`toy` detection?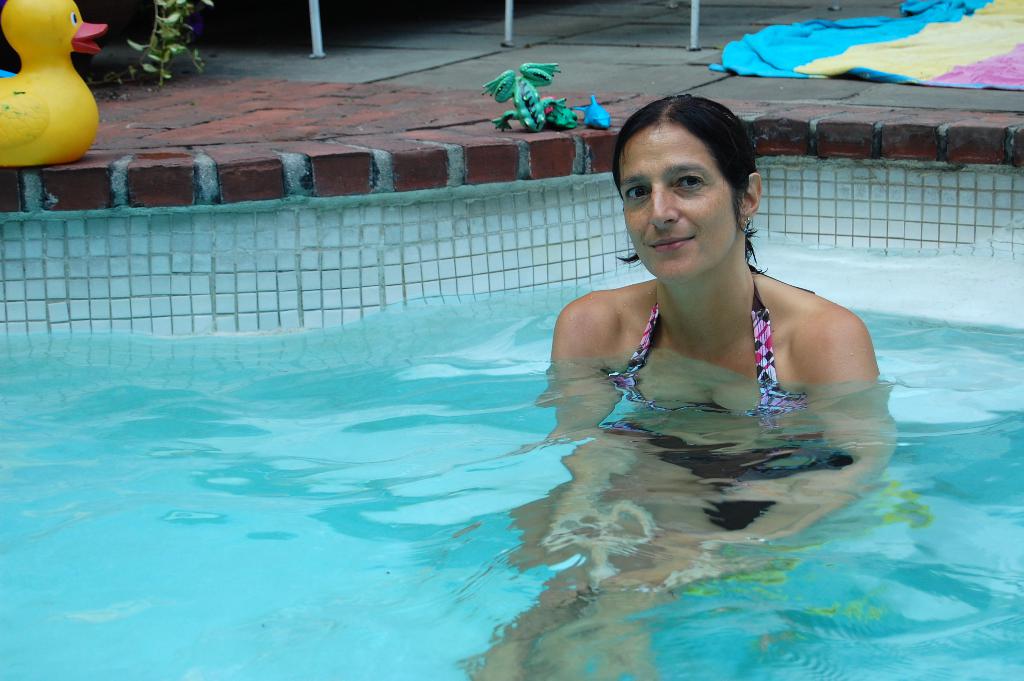
bbox(0, 0, 118, 165)
